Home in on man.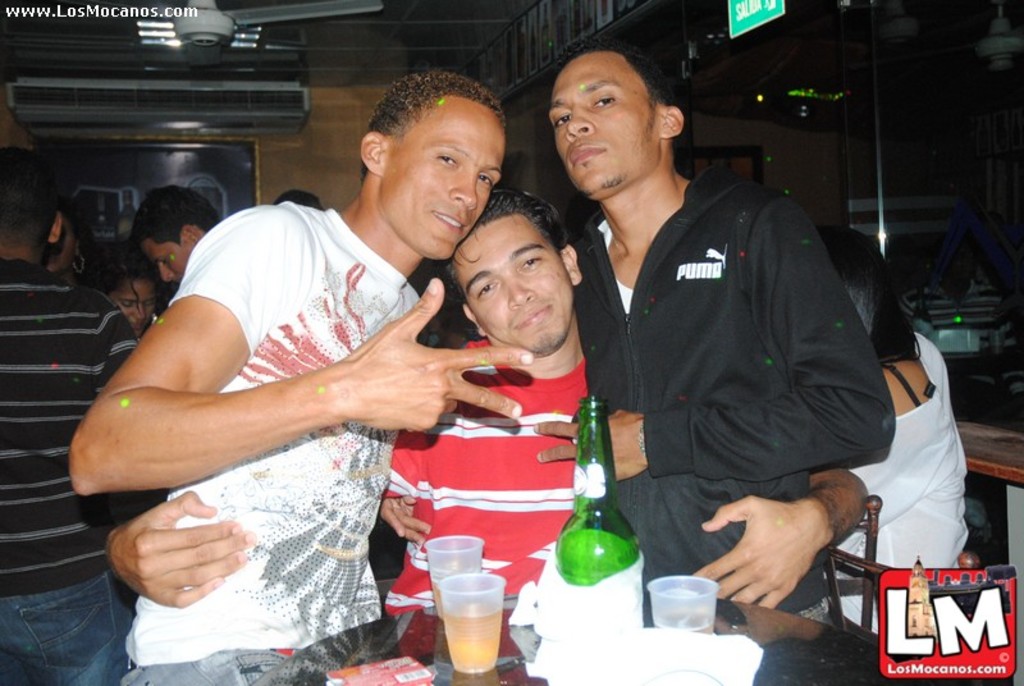
Homed in at [122, 191, 225, 284].
